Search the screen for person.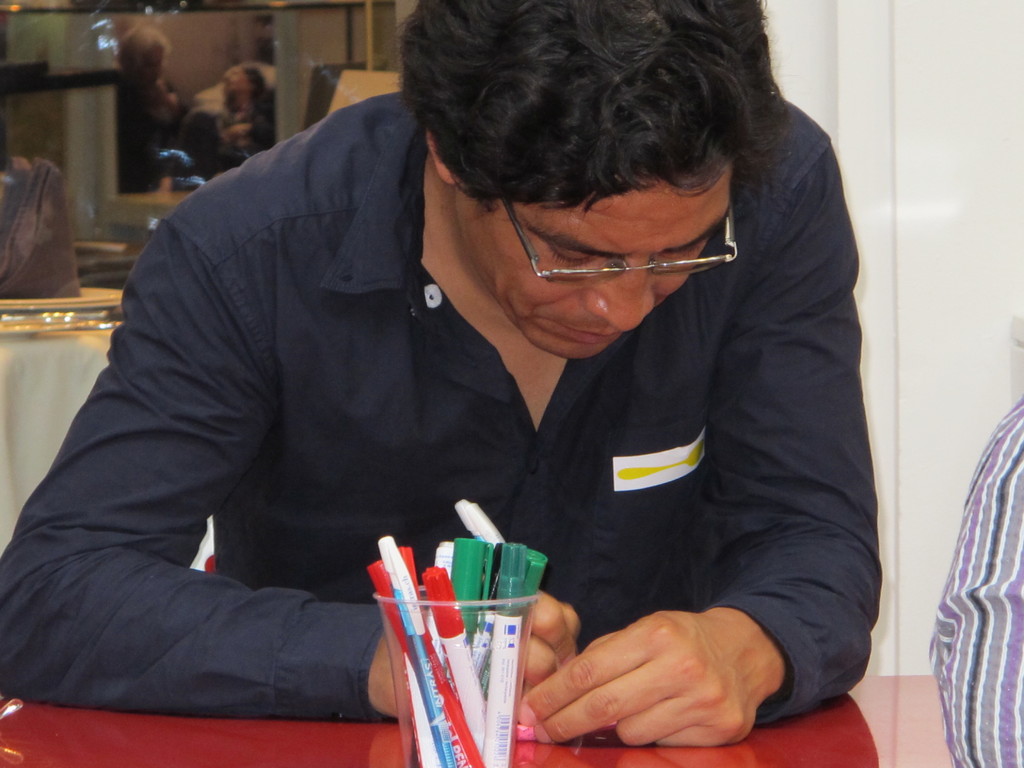
Found at bbox=(111, 29, 175, 199).
